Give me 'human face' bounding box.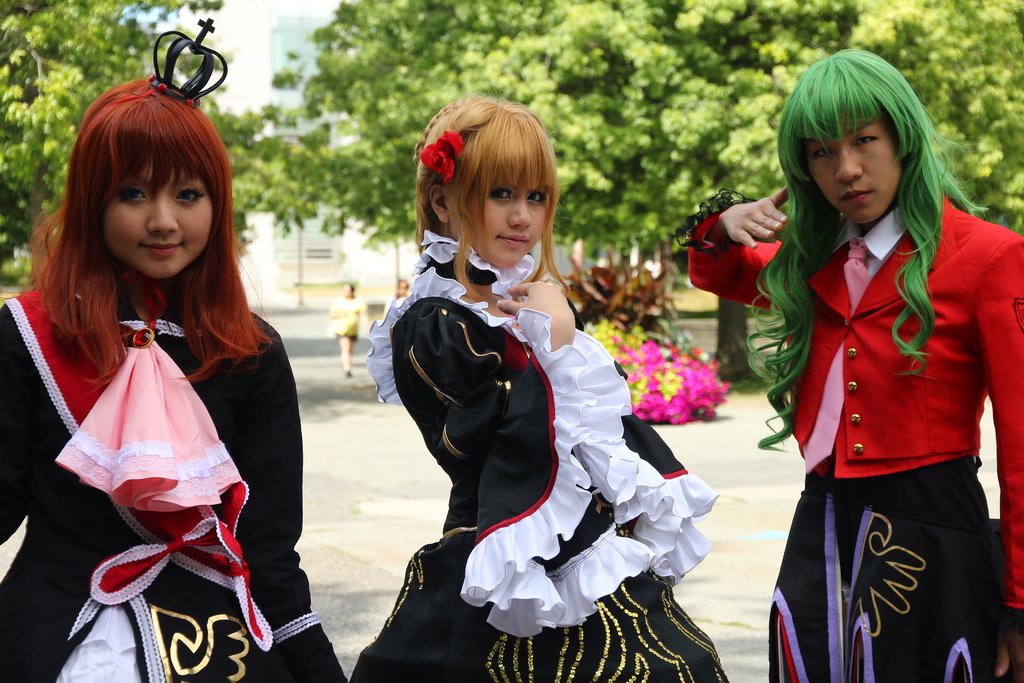
l=104, t=163, r=211, b=278.
